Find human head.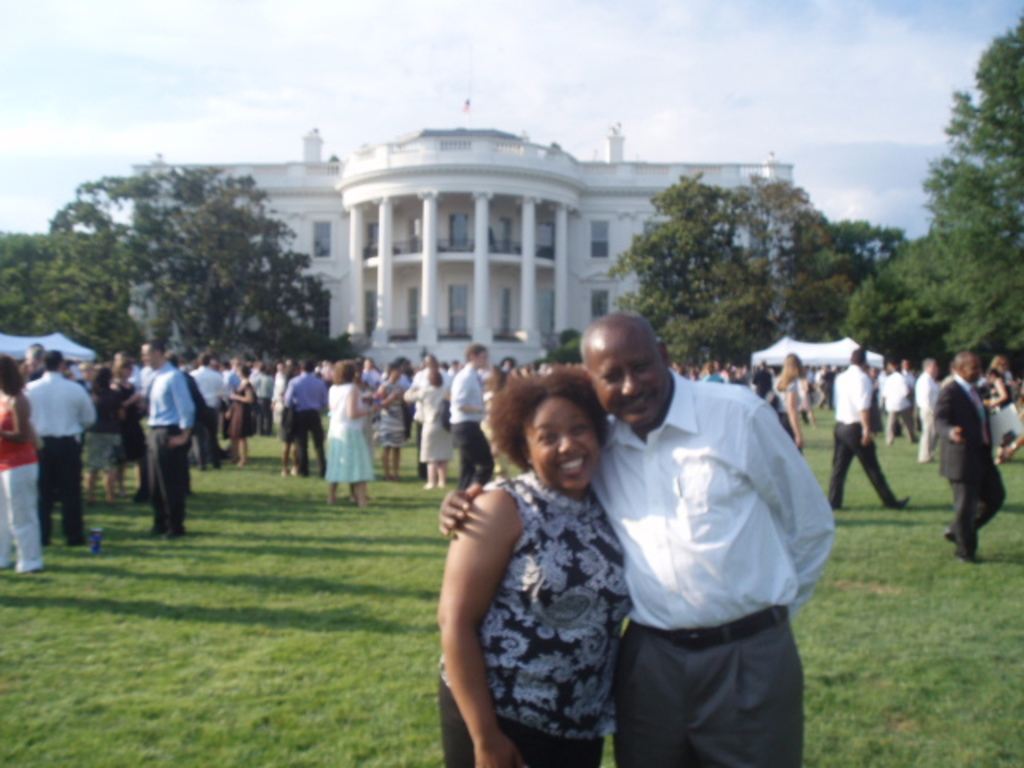
pyautogui.locateOnScreen(920, 358, 933, 376).
